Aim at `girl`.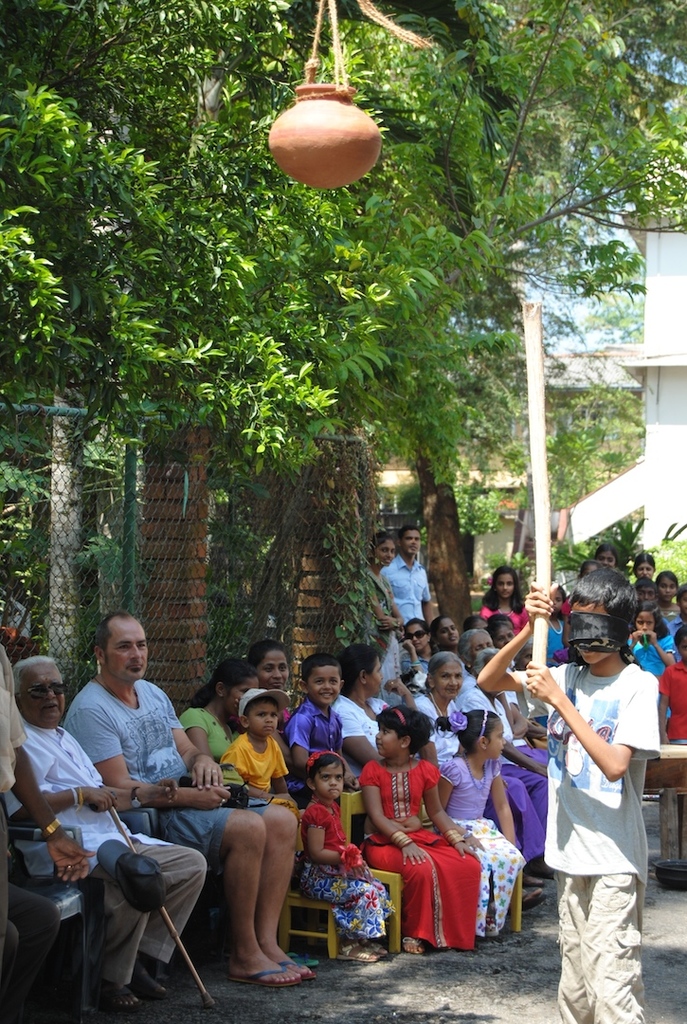
Aimed at box=[652, 567, 678, 631].
